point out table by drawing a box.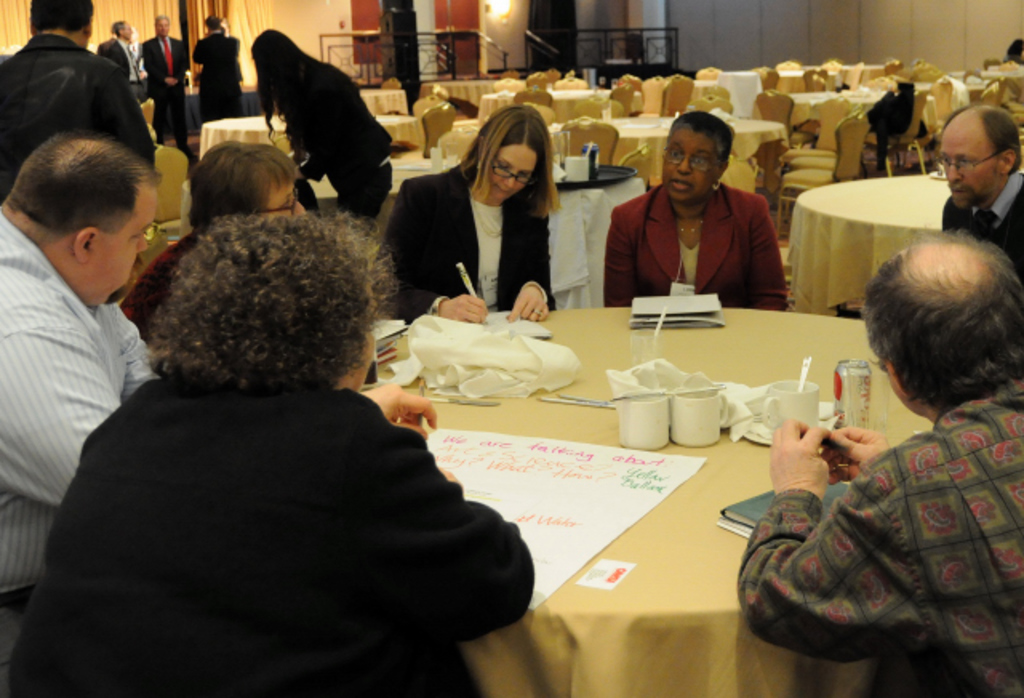
(781, 178, 952, 315).
